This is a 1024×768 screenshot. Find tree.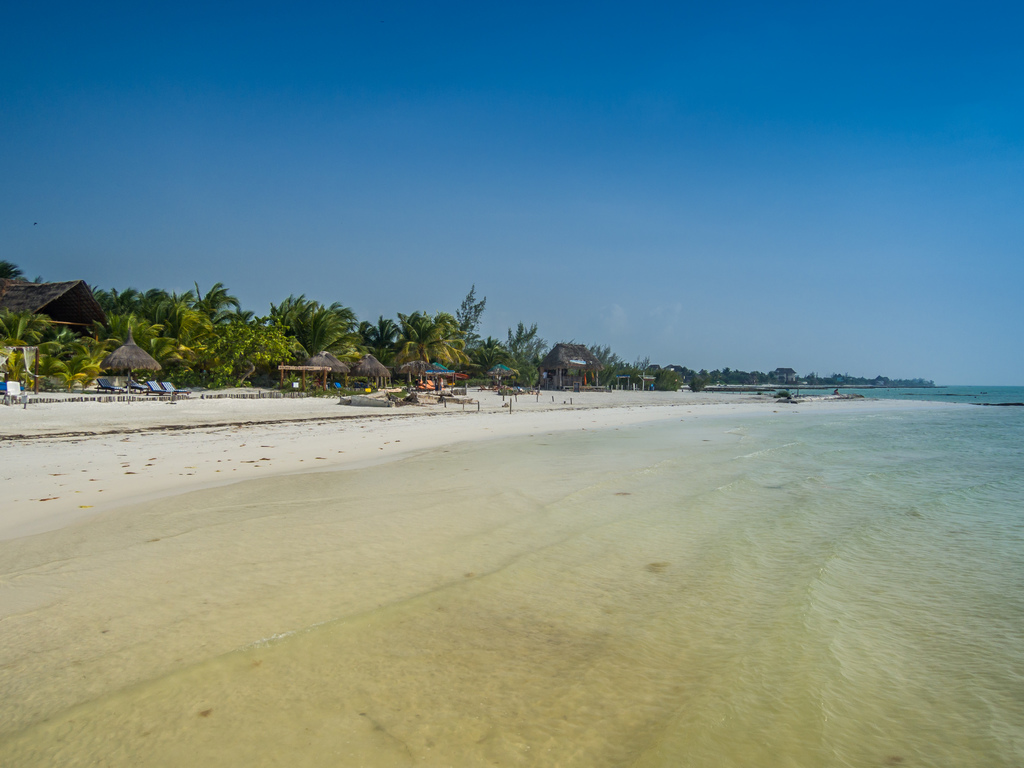
Bounding box: x1=0 y1=305 x2=57 y2=383.
